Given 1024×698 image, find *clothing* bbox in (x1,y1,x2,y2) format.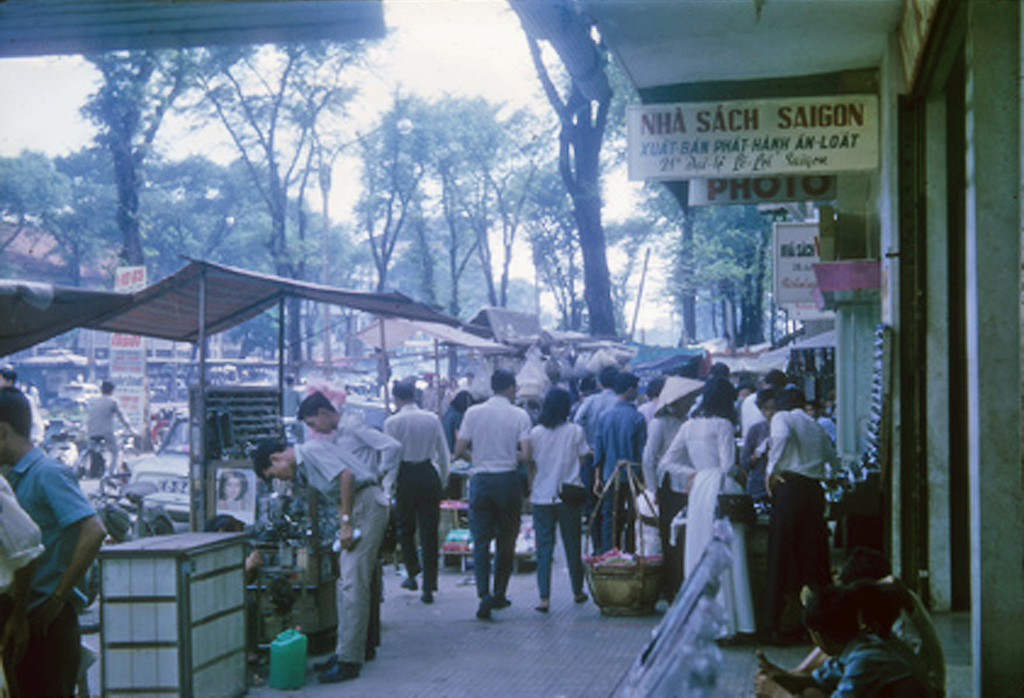
(0,480,46,612).
